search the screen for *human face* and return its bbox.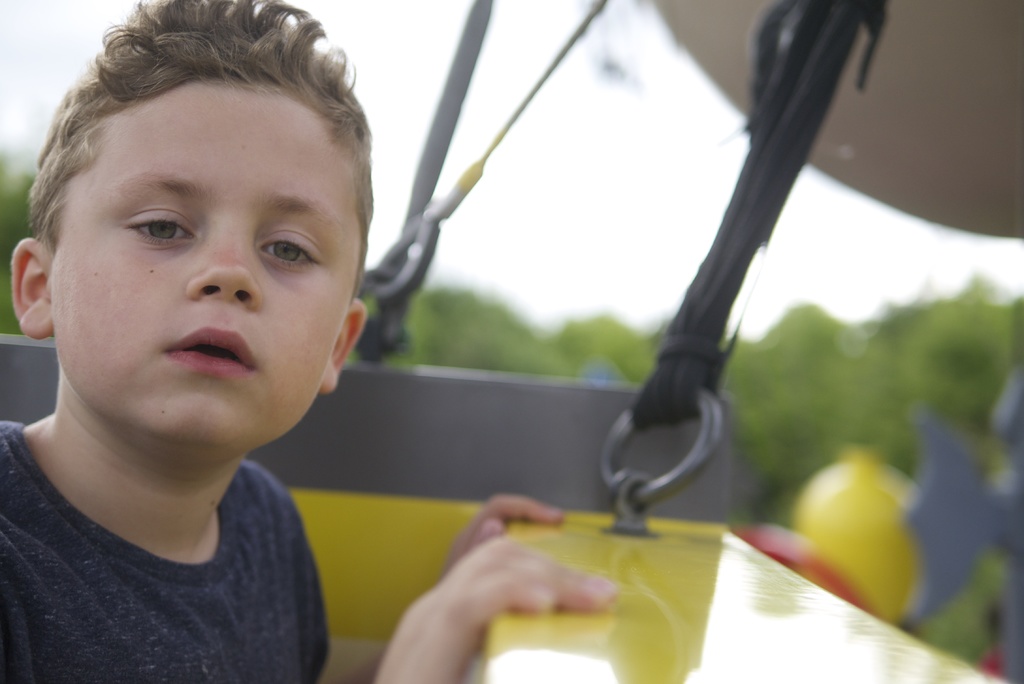
Found: {"x1": 49, "y1": 71, "x2": 365, "y2": 444}.
